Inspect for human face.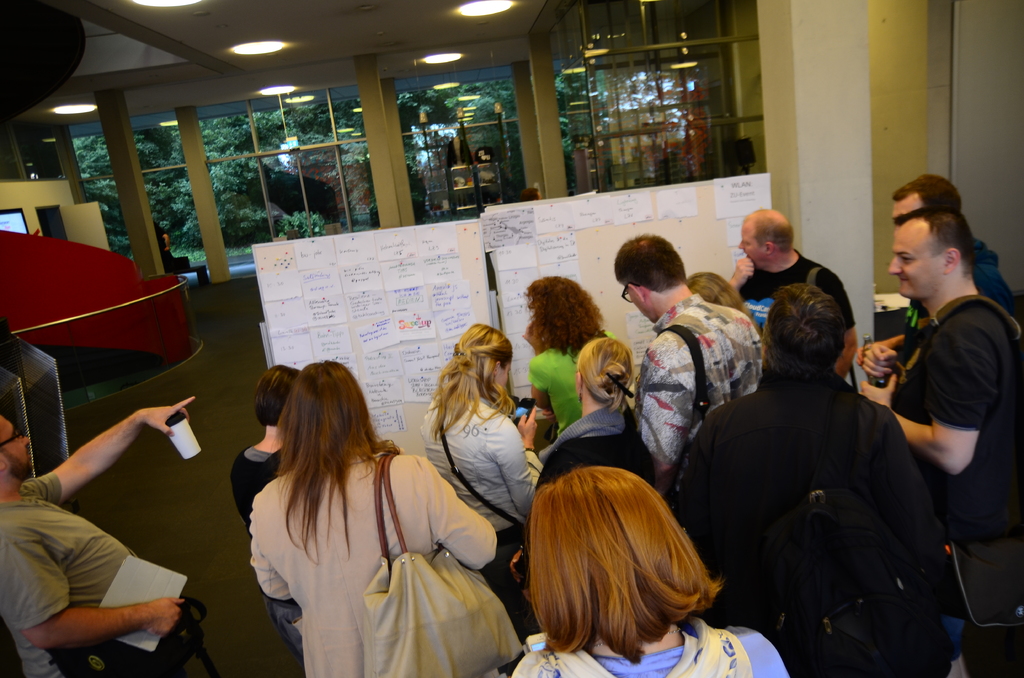
Inspection: Rect(890, 218, 943, 300).
